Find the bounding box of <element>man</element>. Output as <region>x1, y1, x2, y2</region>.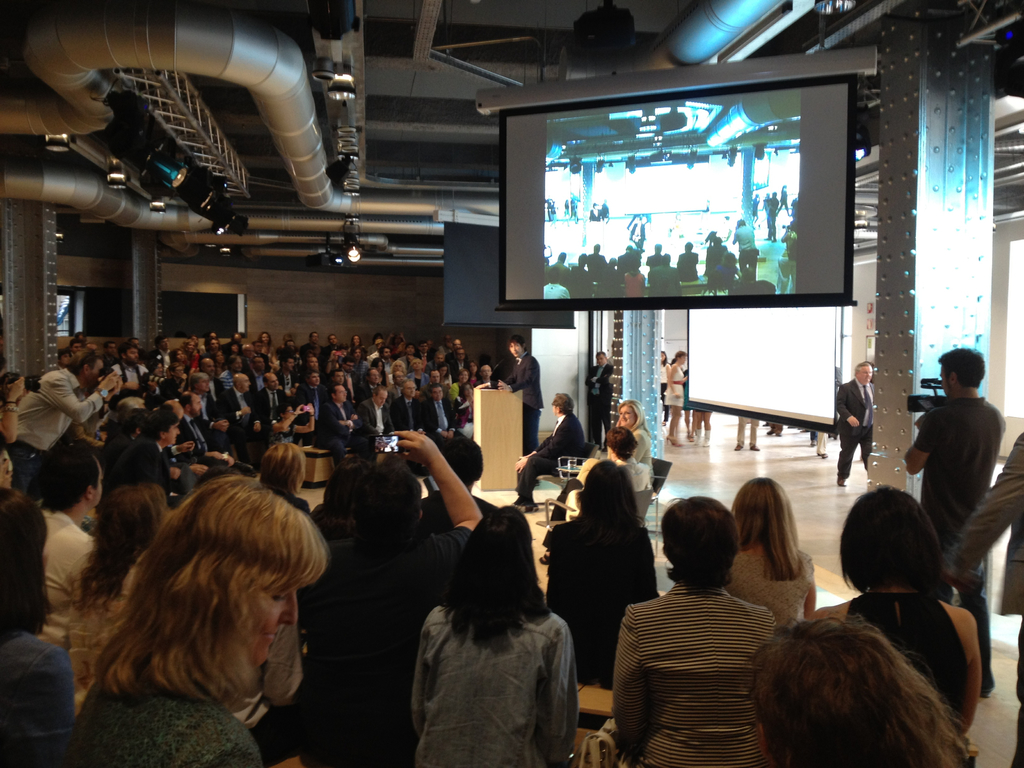
<region>900, 347, 1007, 698</region>.
